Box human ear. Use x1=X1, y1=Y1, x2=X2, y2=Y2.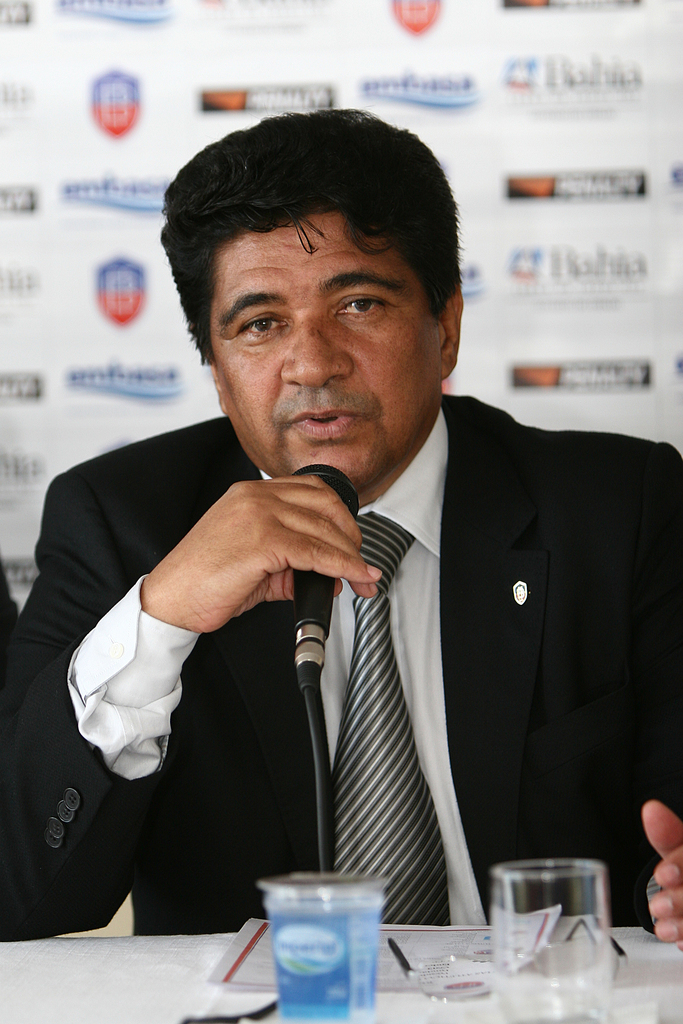
x1=439, y1=285, x2=462, y2=379.
